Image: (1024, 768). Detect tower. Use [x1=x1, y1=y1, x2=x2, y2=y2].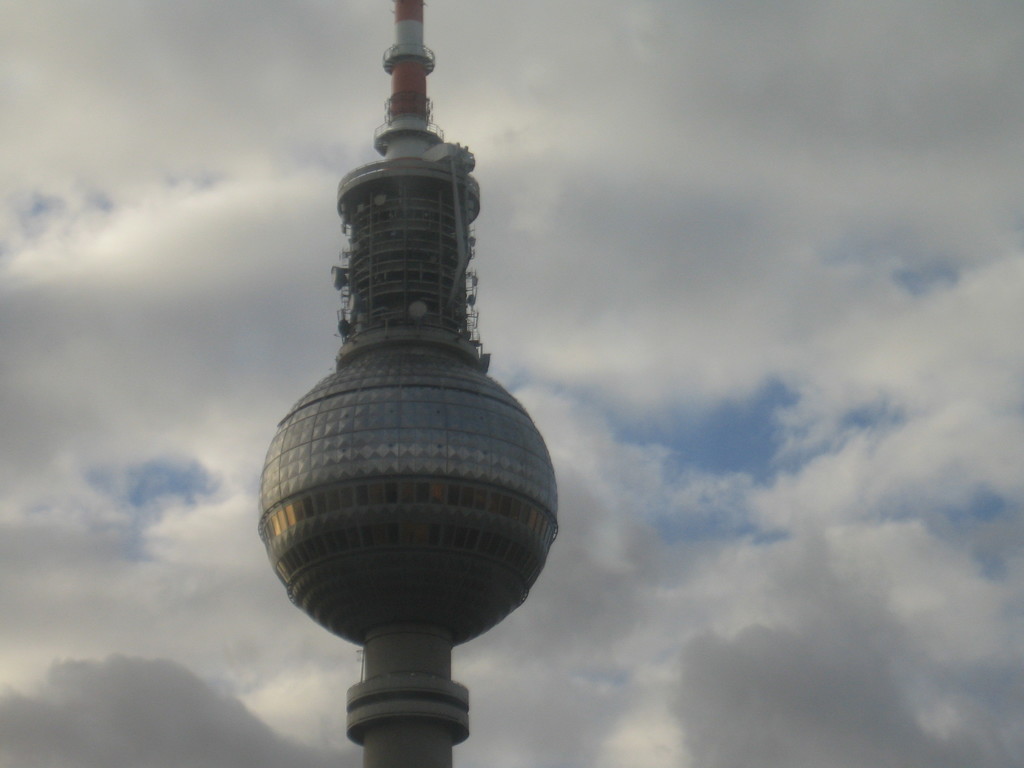
[x1=259, y1=0, x2=561, y2=767].
